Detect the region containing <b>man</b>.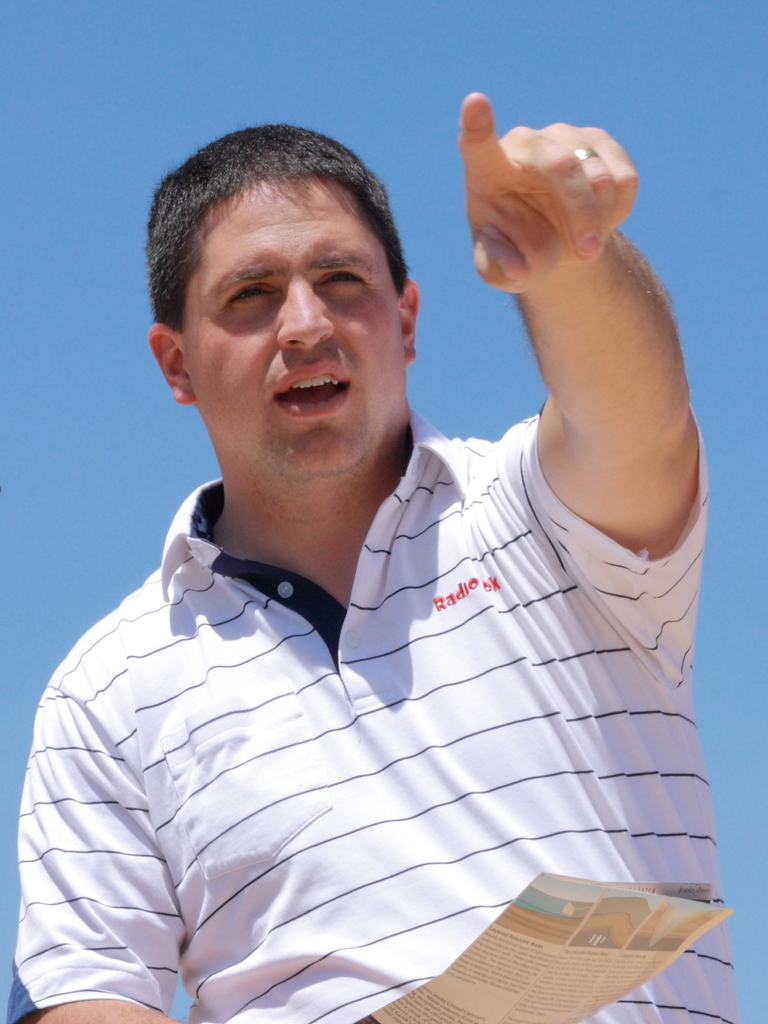
56/83/724/1014.
